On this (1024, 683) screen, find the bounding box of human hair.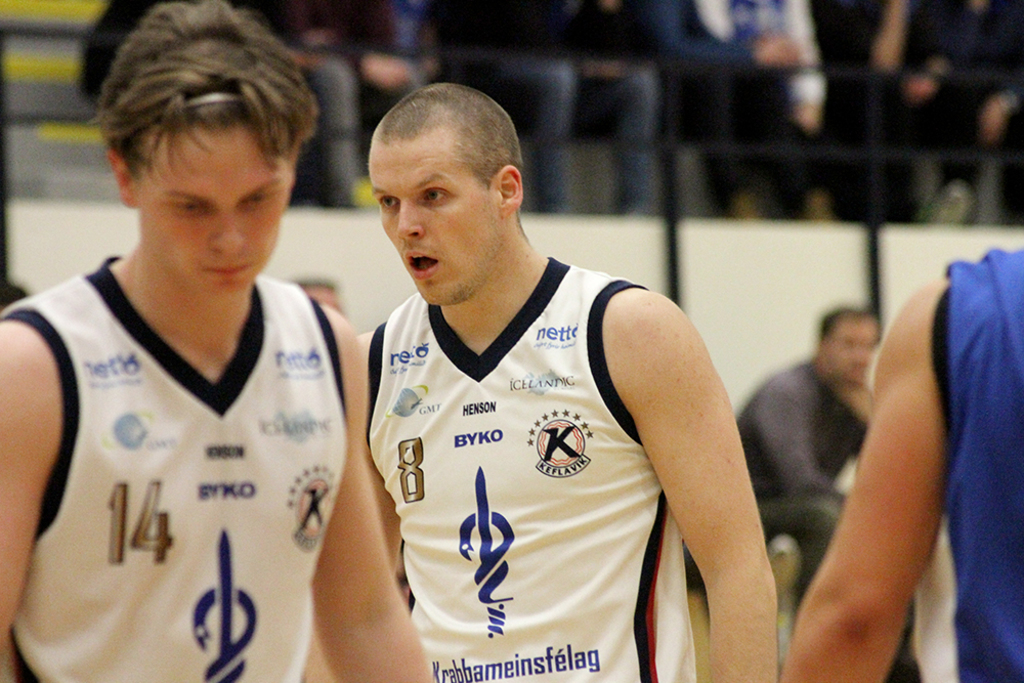
Bounding box: BBox(819, 305, 874, 348).
